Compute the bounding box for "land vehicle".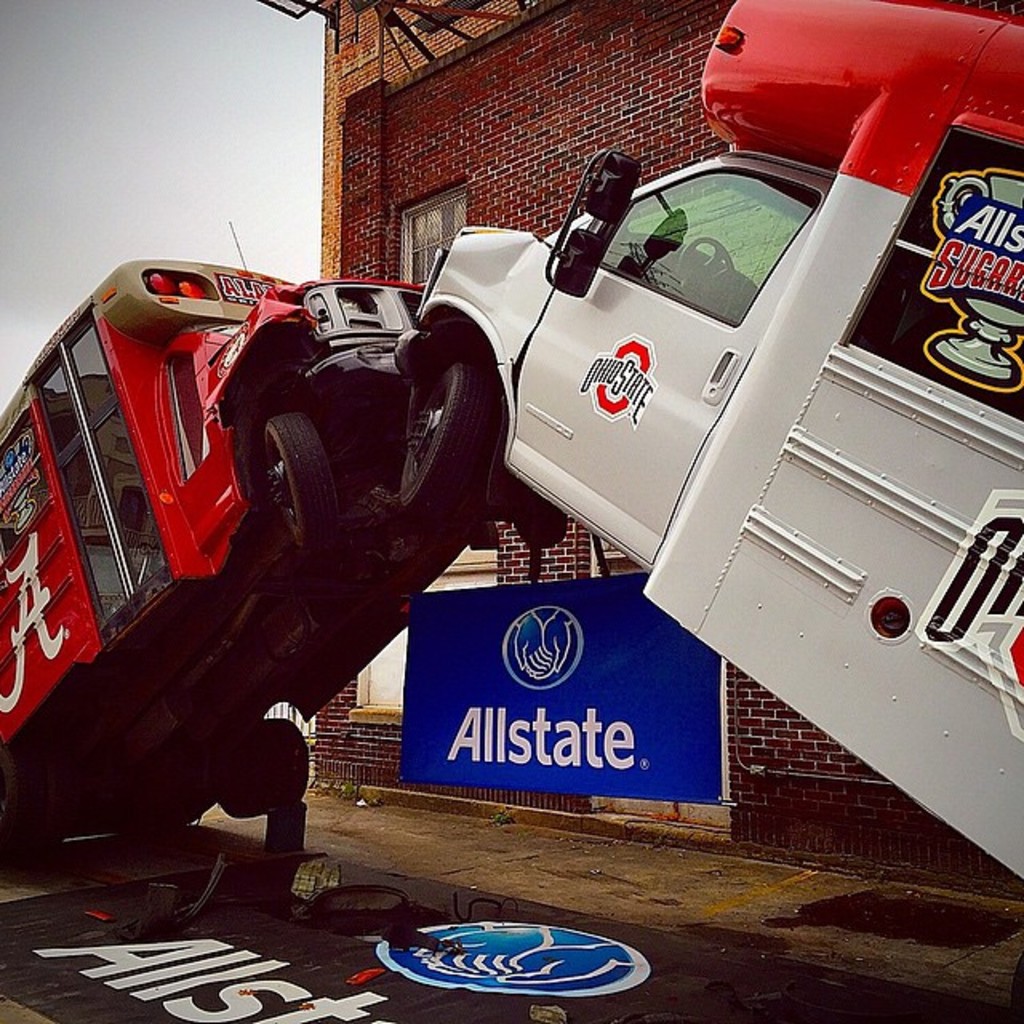
Rect(2, 267, 576, 875).
